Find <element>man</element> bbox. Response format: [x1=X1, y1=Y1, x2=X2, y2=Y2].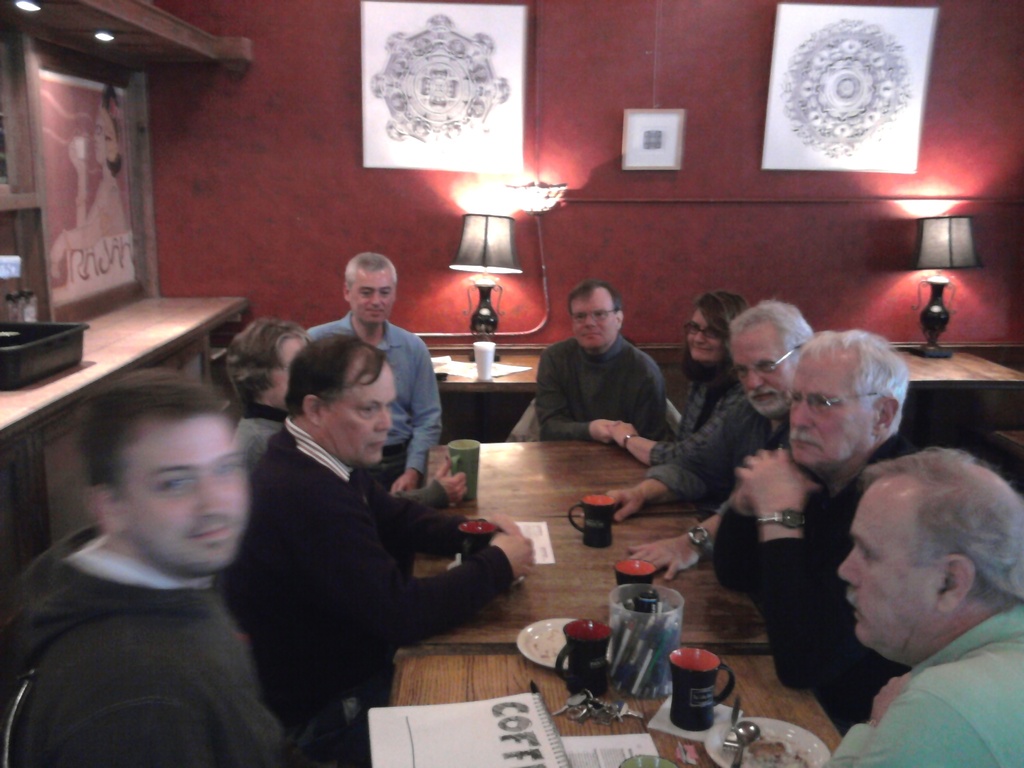
[x1=808, y1=440, x2=1023, y2=767].
